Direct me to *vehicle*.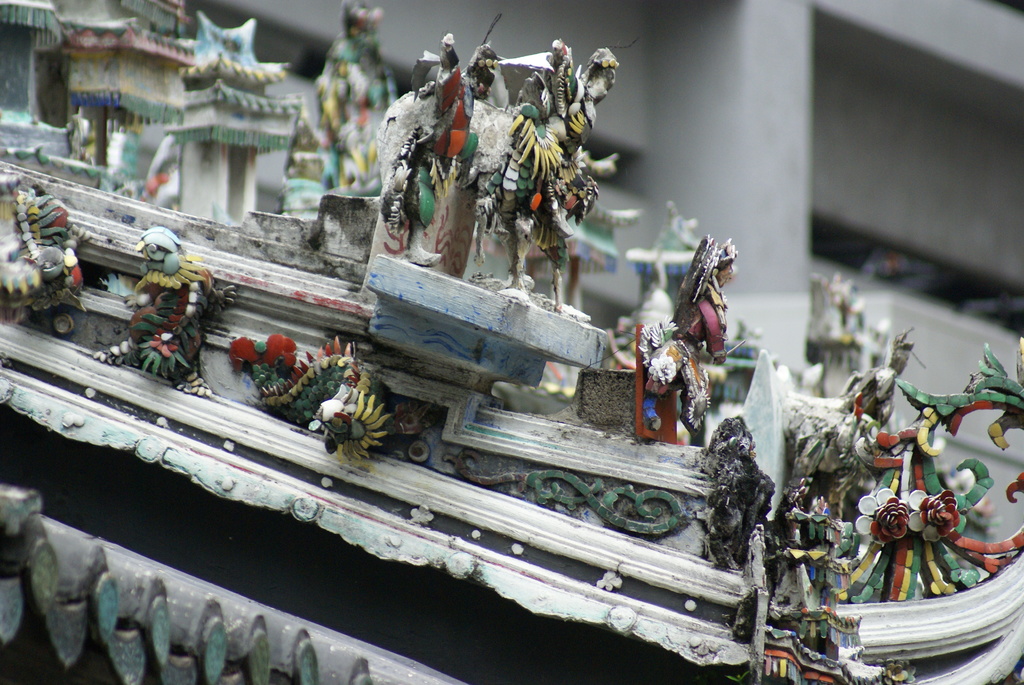
Direction: BBox(0, 0, 1023, 684).
